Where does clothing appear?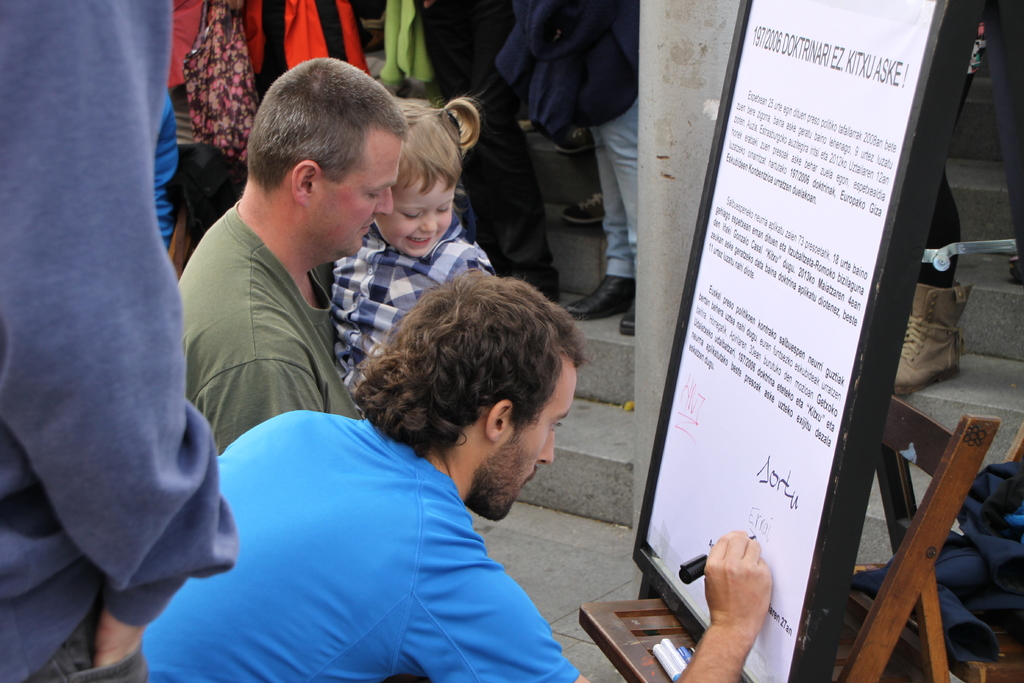
Appears at region(495, 0, 653, 293).
